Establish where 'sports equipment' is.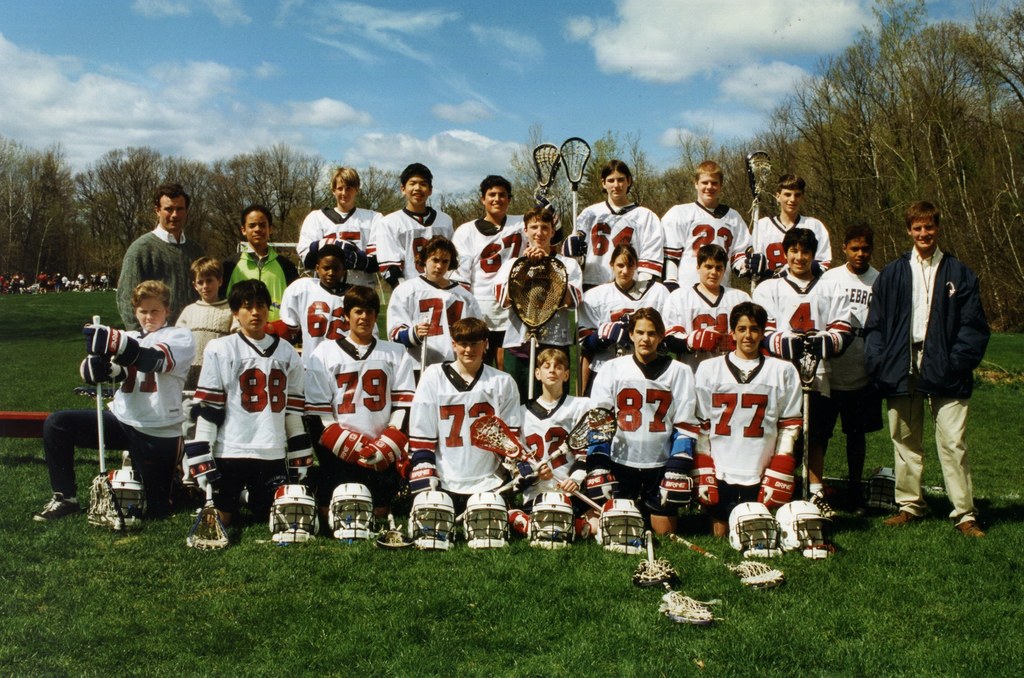
Established at bbox=(91, 323, 140, 370).
